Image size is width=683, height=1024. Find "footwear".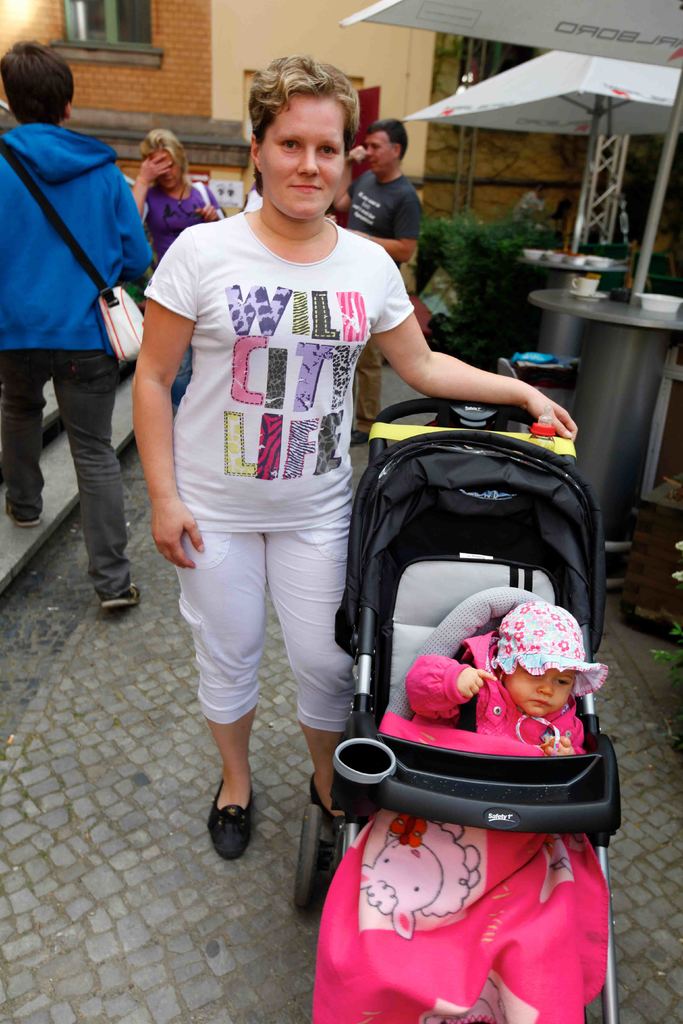
left=99, top=580, right=141, bottom=623.
